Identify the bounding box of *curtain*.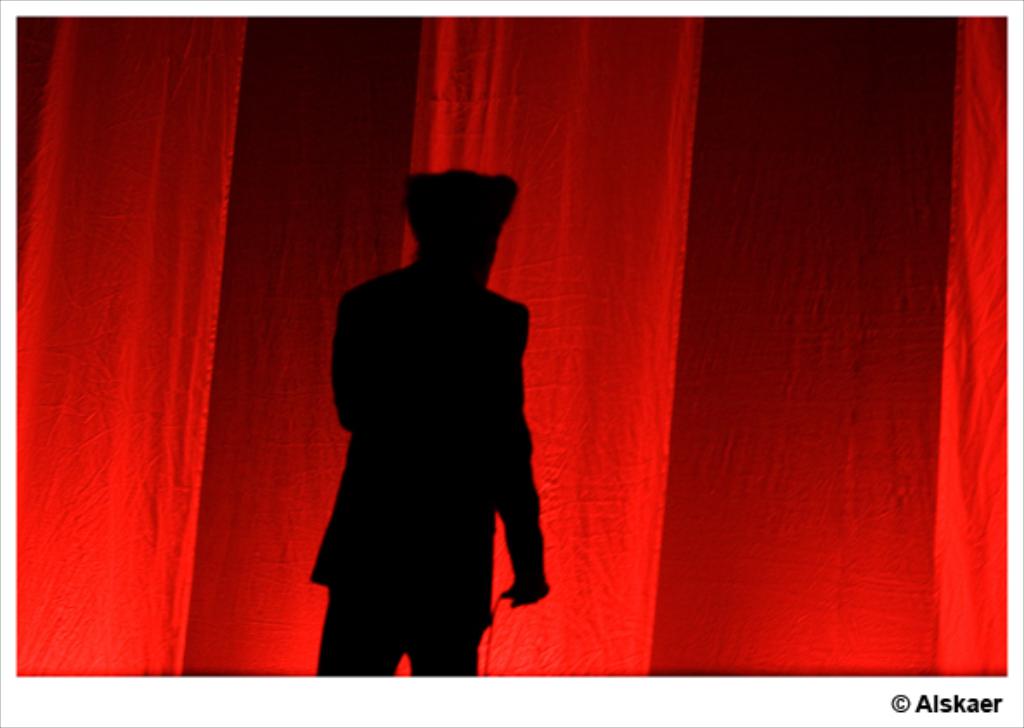
<bbox>16, 16, 1012, 673</bbox>.
